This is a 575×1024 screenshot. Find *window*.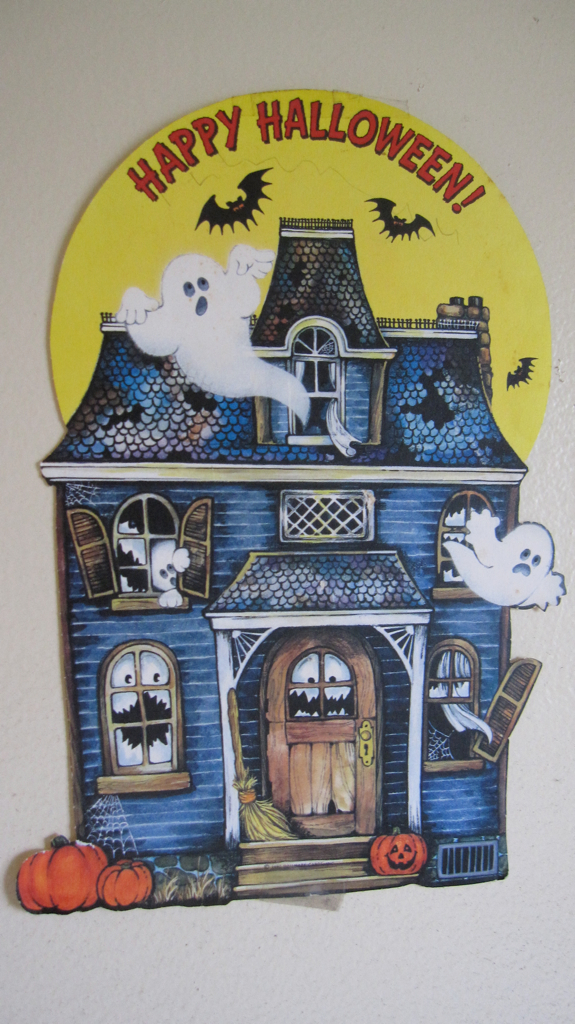
Bounding box: locate(287, 329, 347, 450).
